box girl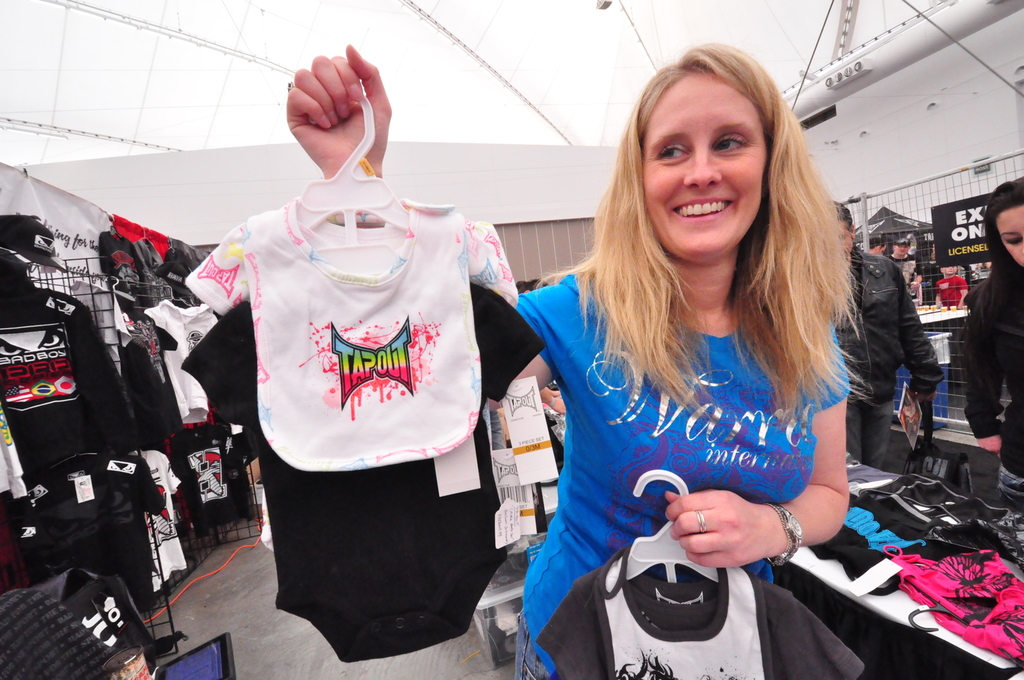
select_region(285, 41, 873, 679)
